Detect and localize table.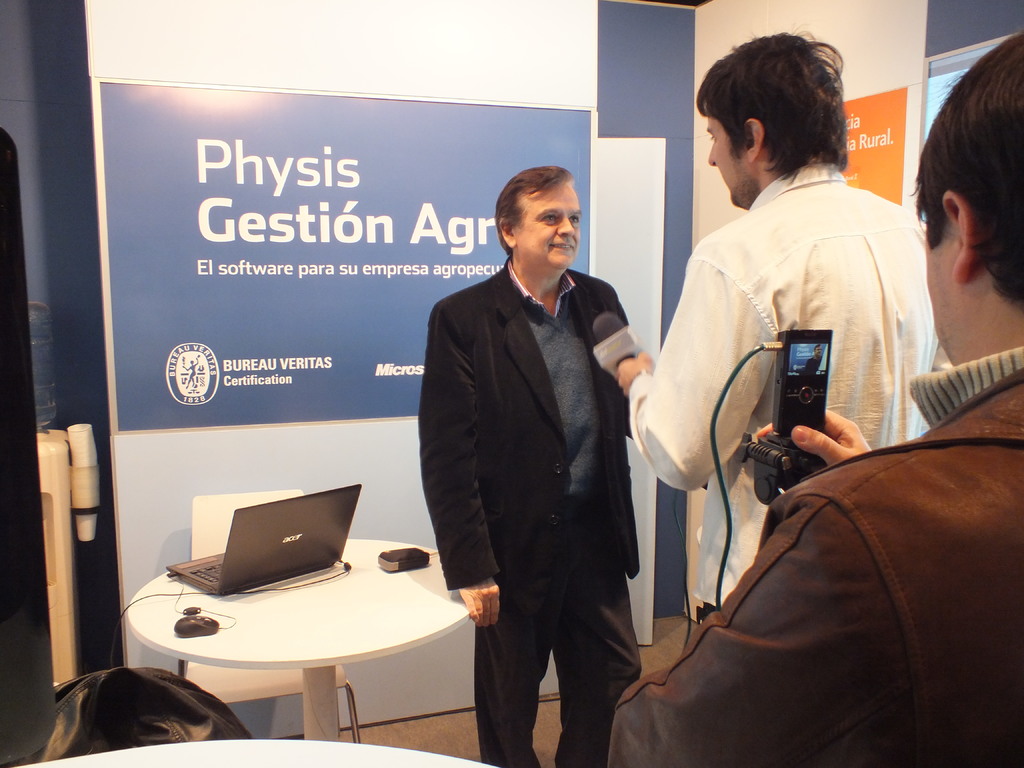
Localized at BBox(126, 536, 471, 739).
